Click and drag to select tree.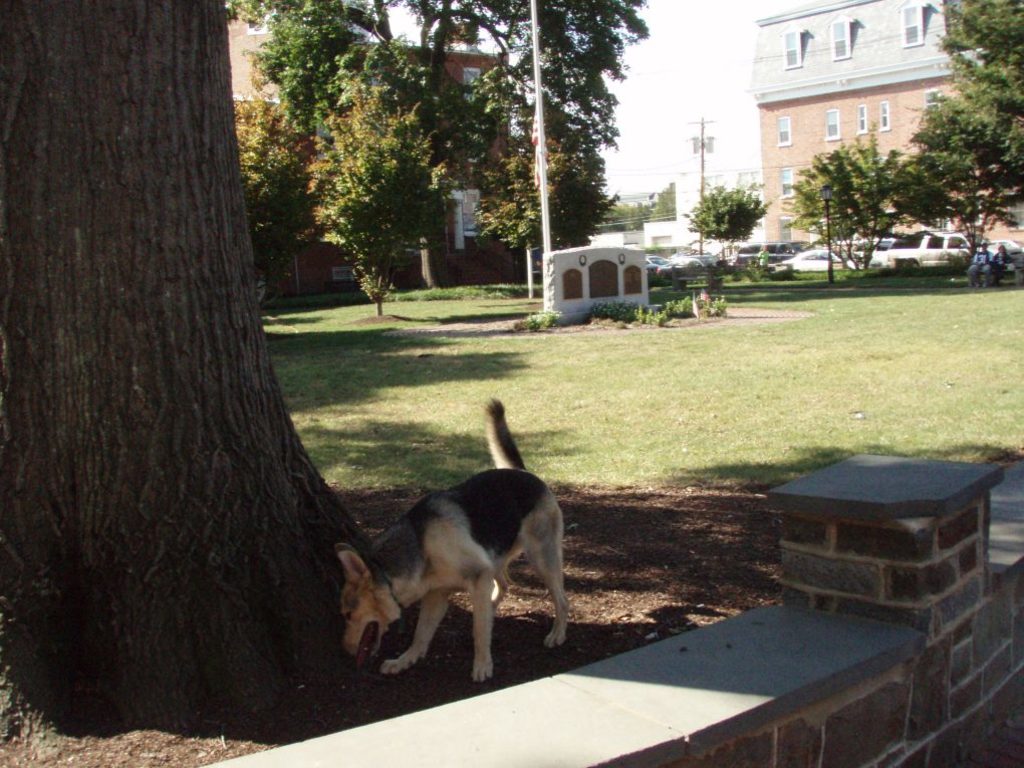
Selection: Rect(333, 0, 660, 286).
